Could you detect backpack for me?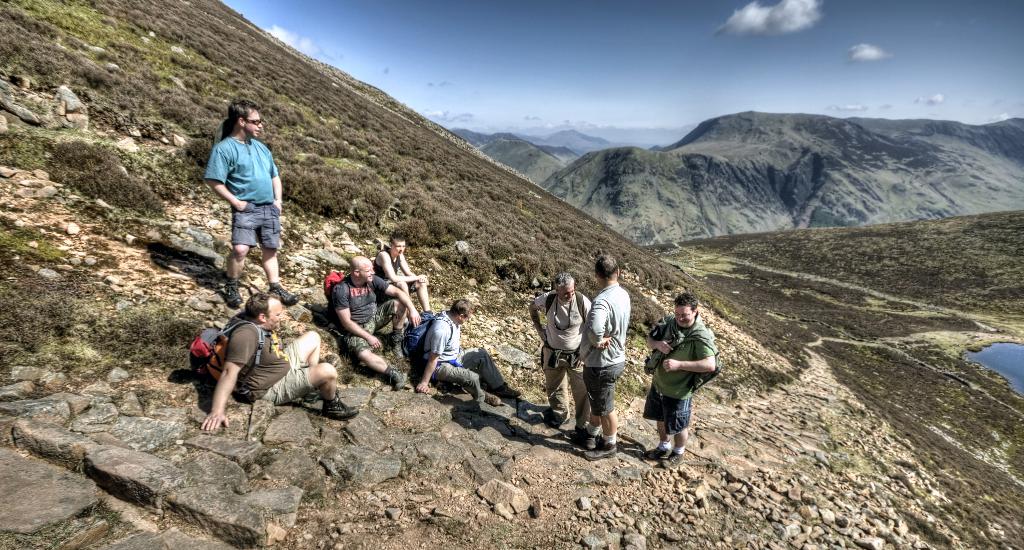
Detection result: (left=190, top=323, right=262, bottom=398).
